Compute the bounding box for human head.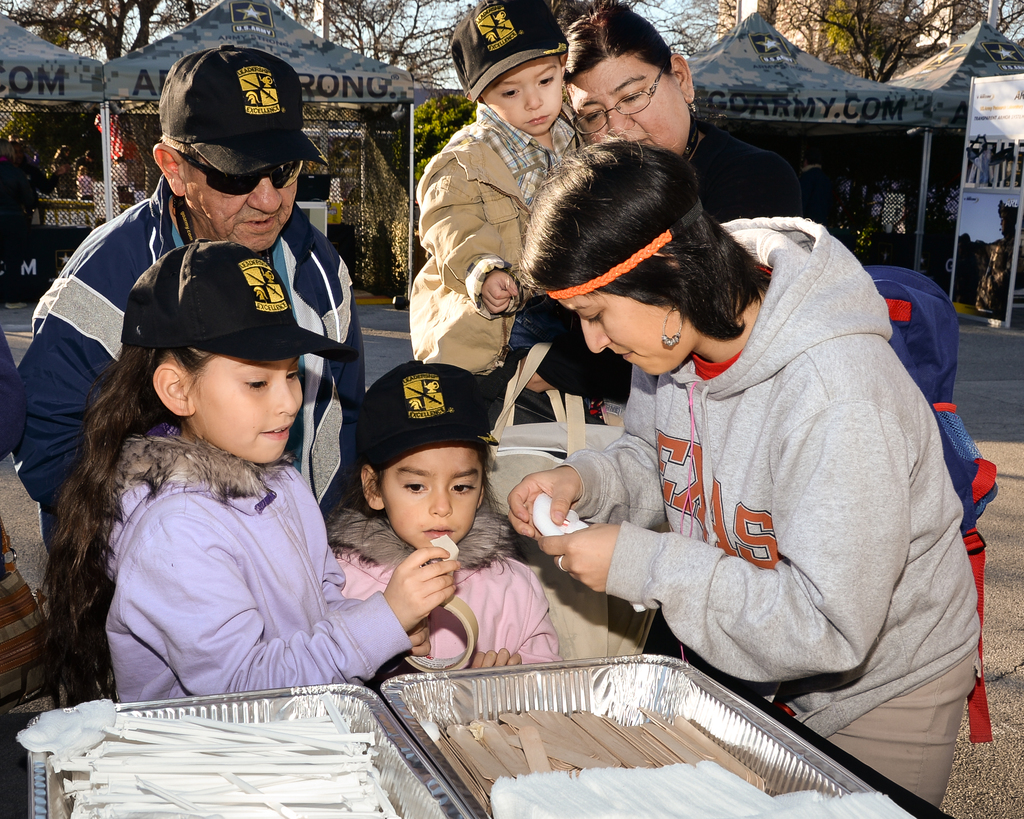
select_region(452, 0, 567, 136).
